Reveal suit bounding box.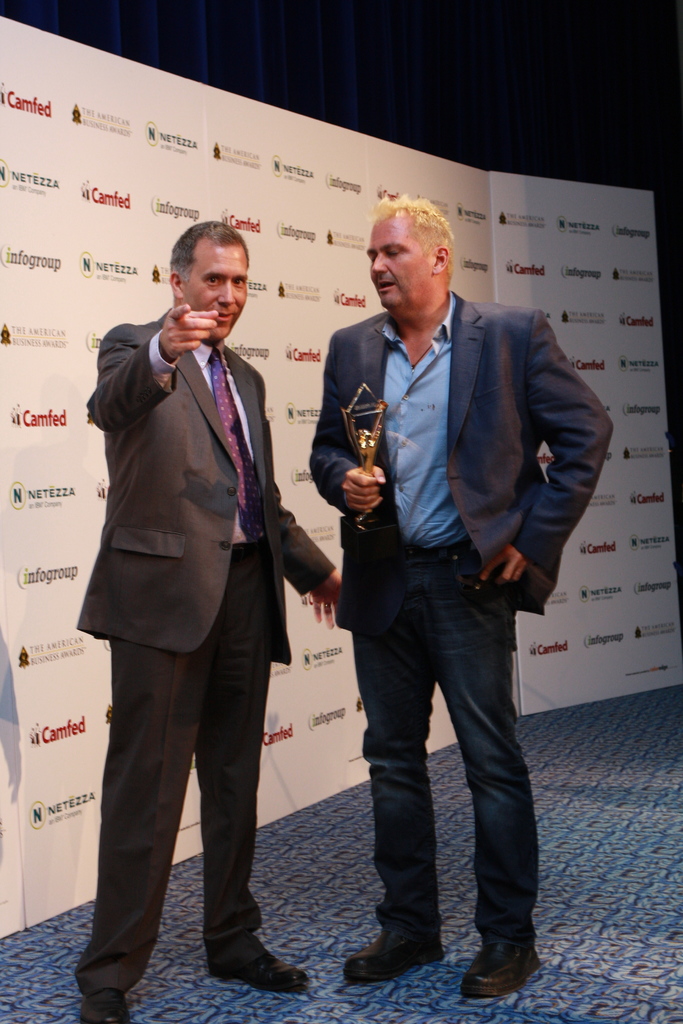
Revealed: {"x1": 82, "y1": 241, "x2": 303, "y2": 987}.
